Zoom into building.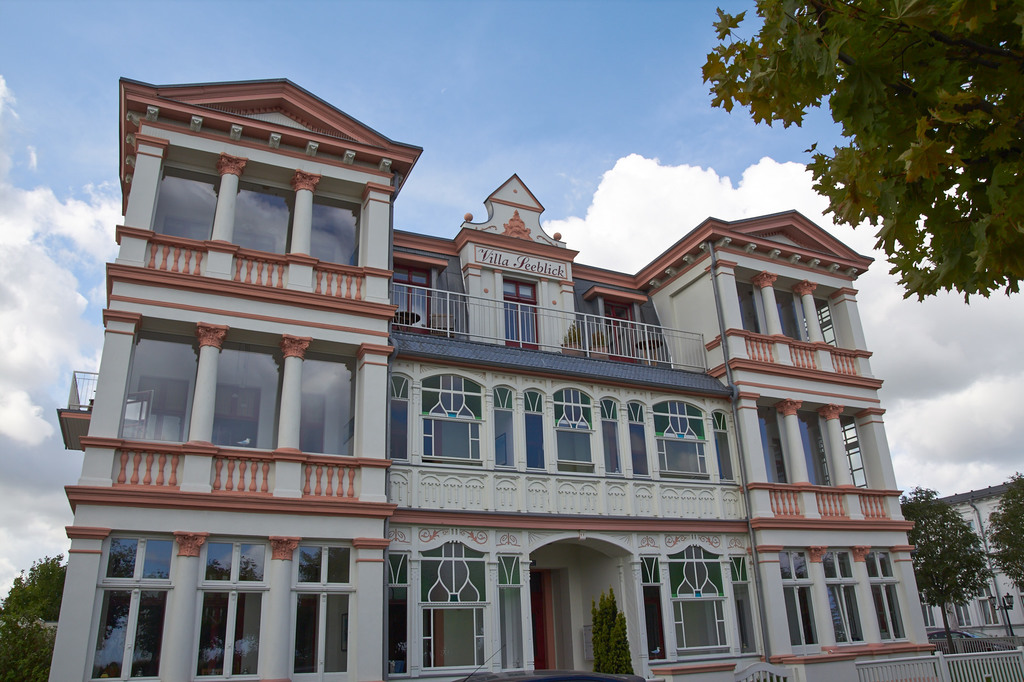
Zoom target: detection(48, 76, 877, 681).
